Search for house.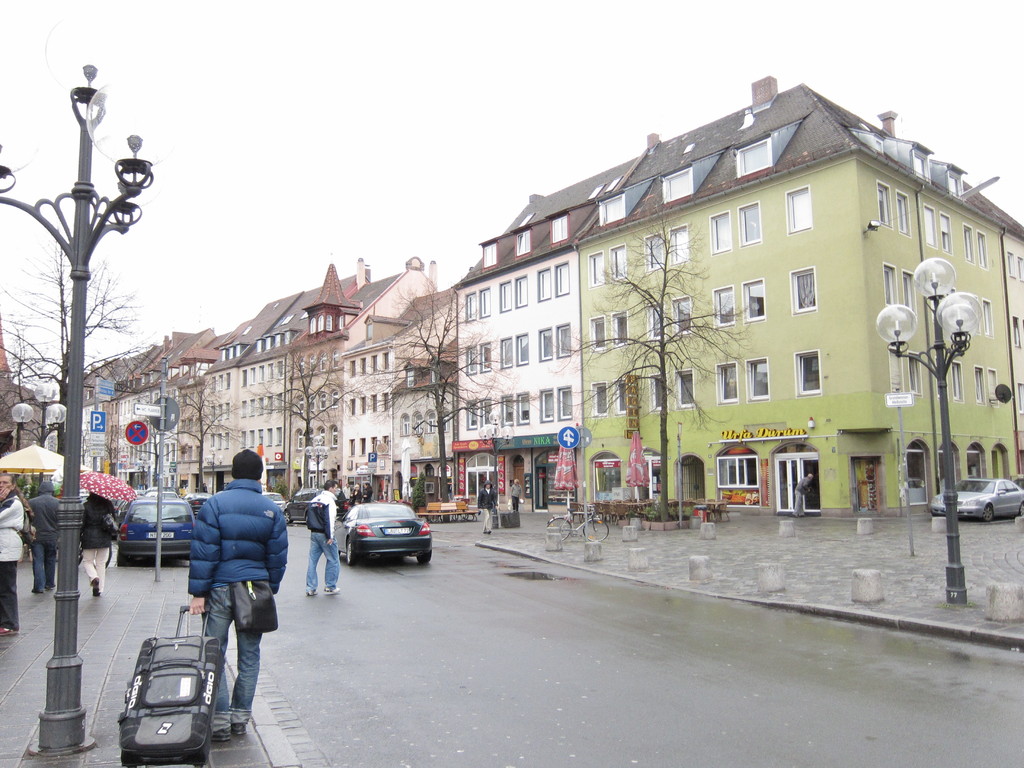
Found at (left=0, top=324, right=29, bottom=531).
